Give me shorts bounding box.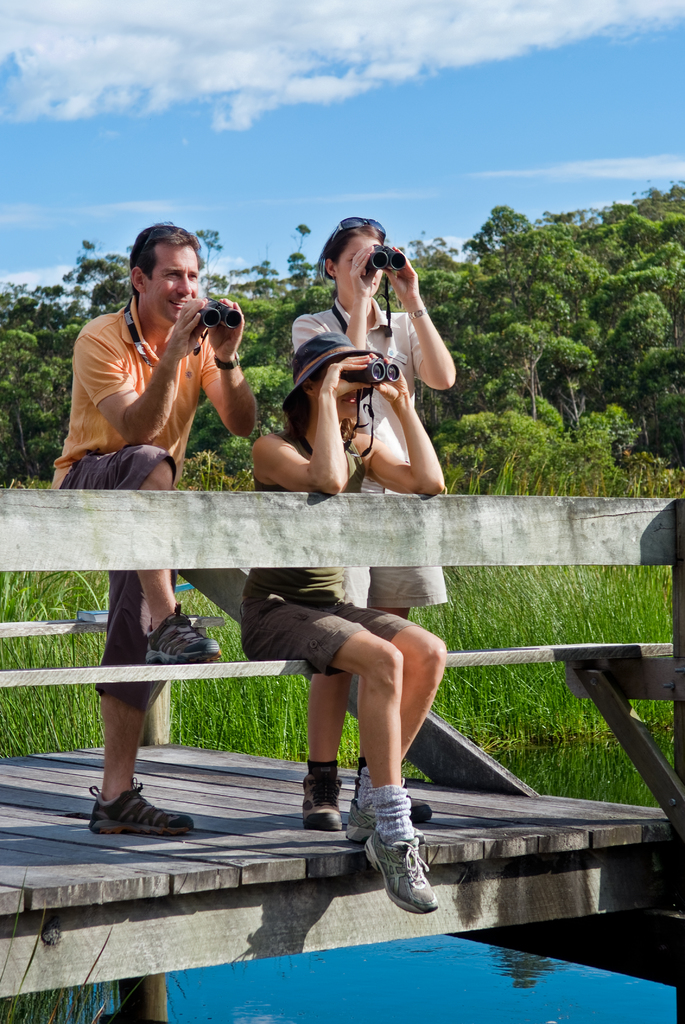
[242,582,411,678].
